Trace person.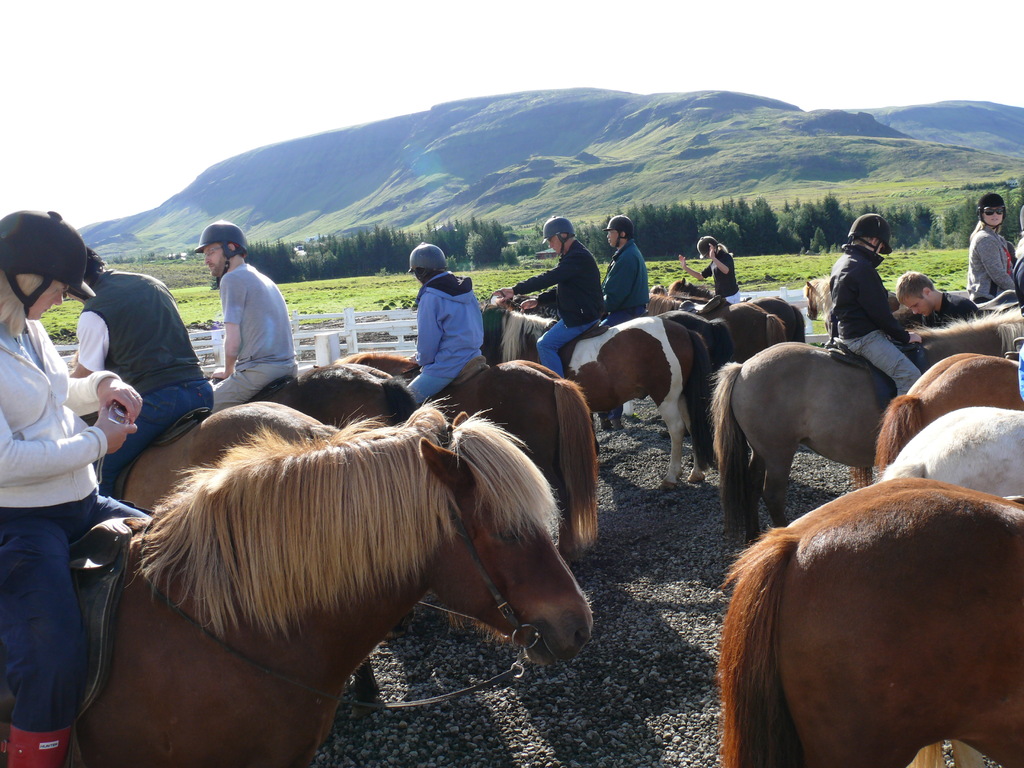
Traced to bbox=(826, 208, 923, 403).
